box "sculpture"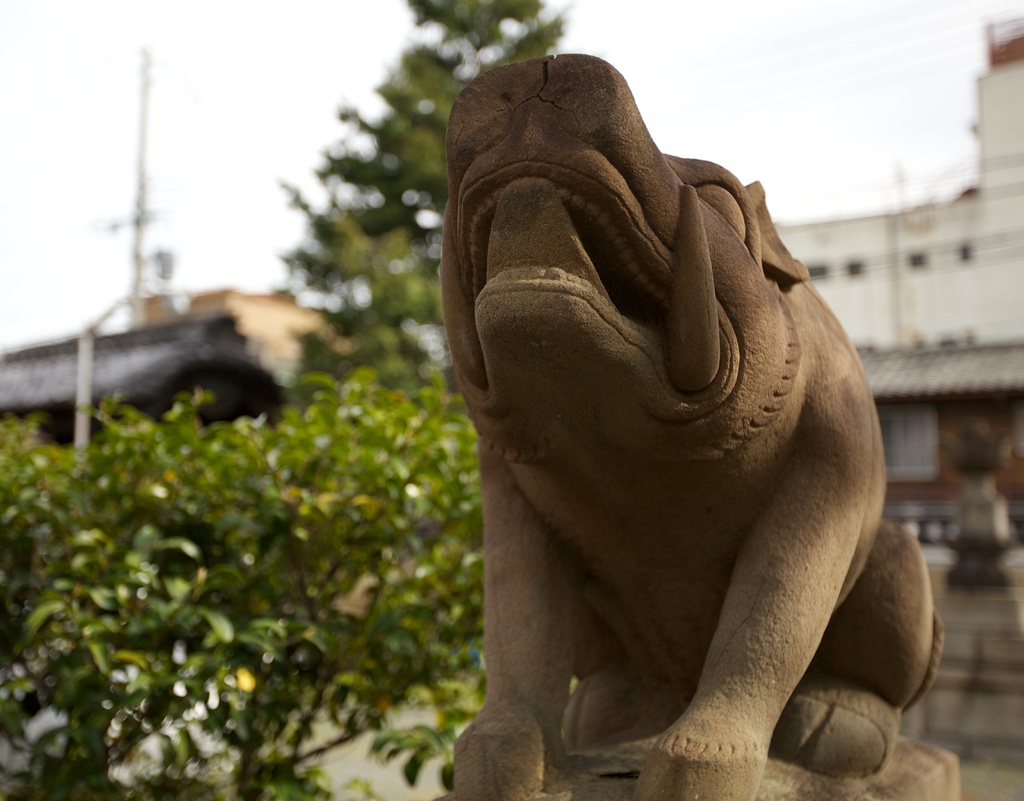
[939,414,1021,596]
